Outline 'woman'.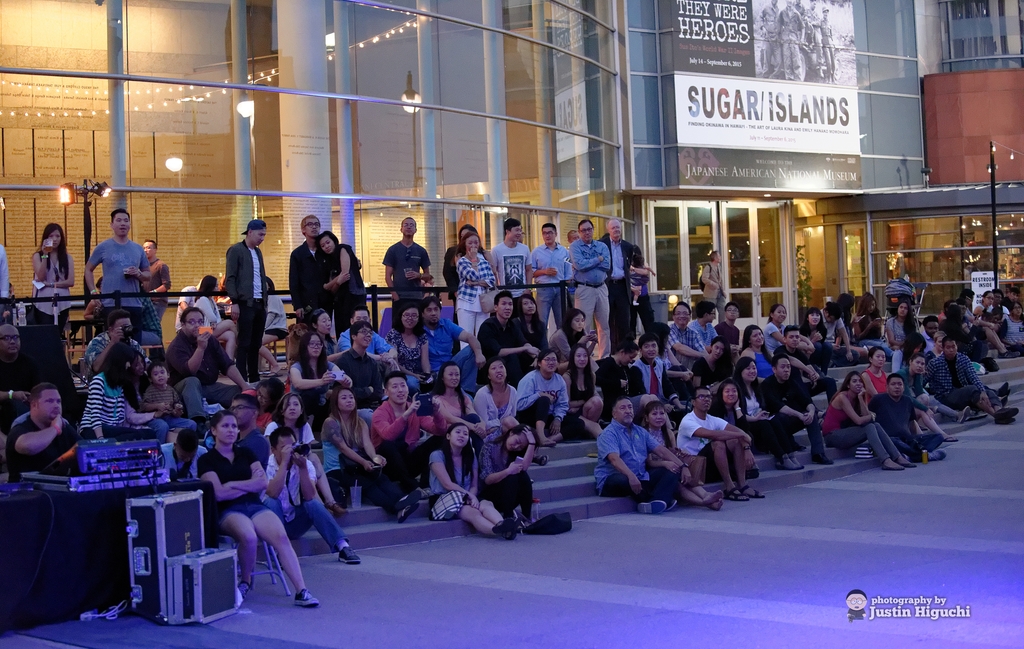
Outline: crop(563, 343, 606, 440).
